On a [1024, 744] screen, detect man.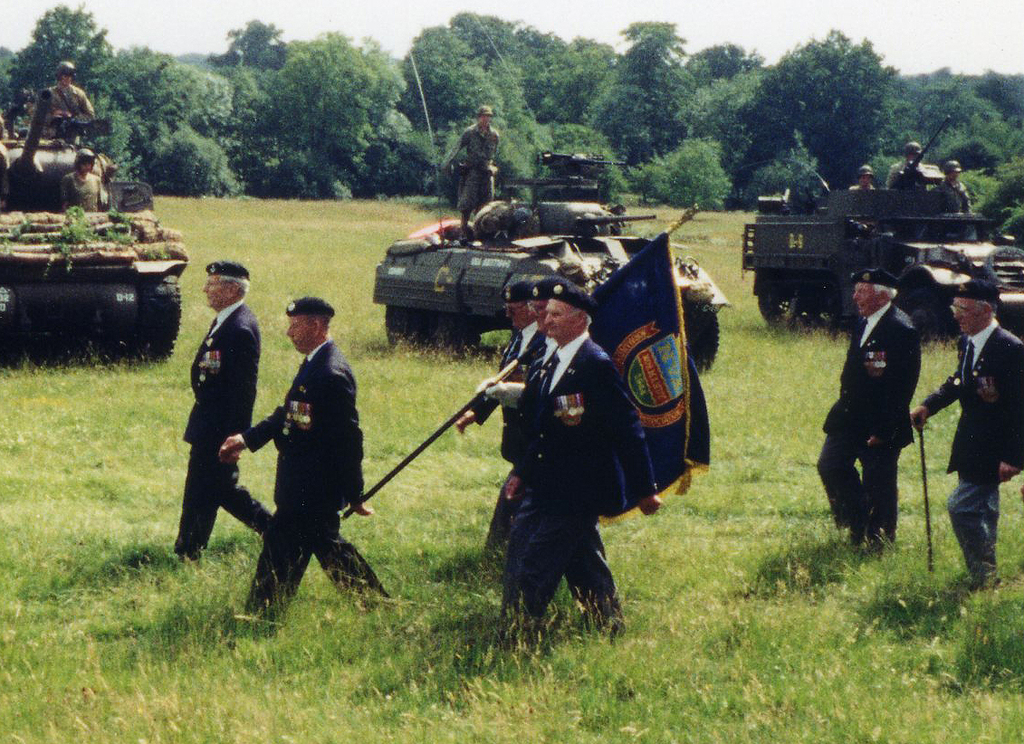
<box>880,140,937,196</box>.
